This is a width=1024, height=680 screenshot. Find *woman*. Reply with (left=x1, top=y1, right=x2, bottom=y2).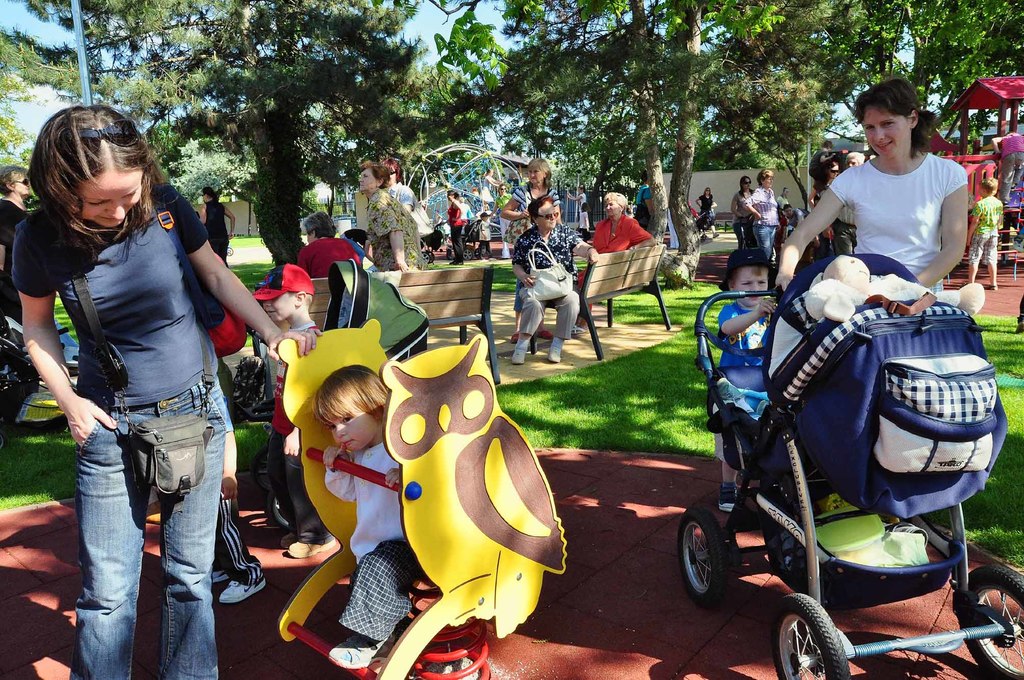
(left=488, top=181, right=509, bottom=241).
